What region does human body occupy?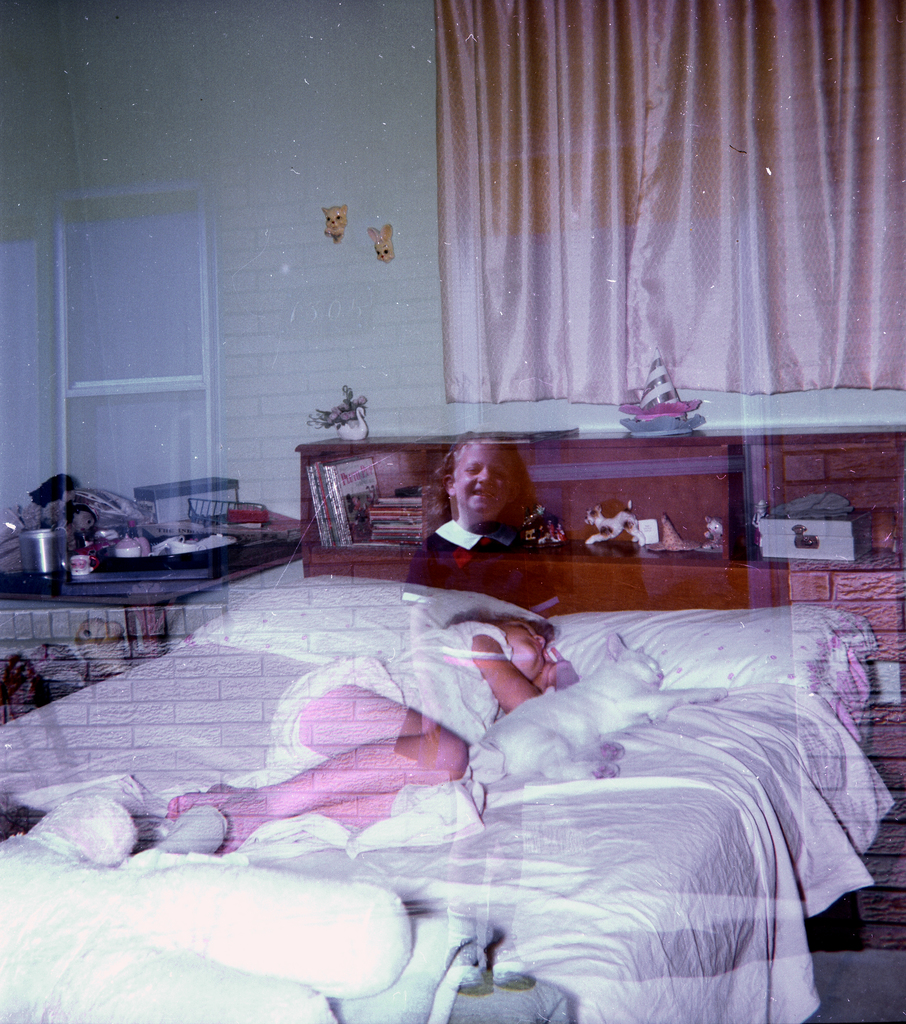
crop(153, 607, 579, 854).
